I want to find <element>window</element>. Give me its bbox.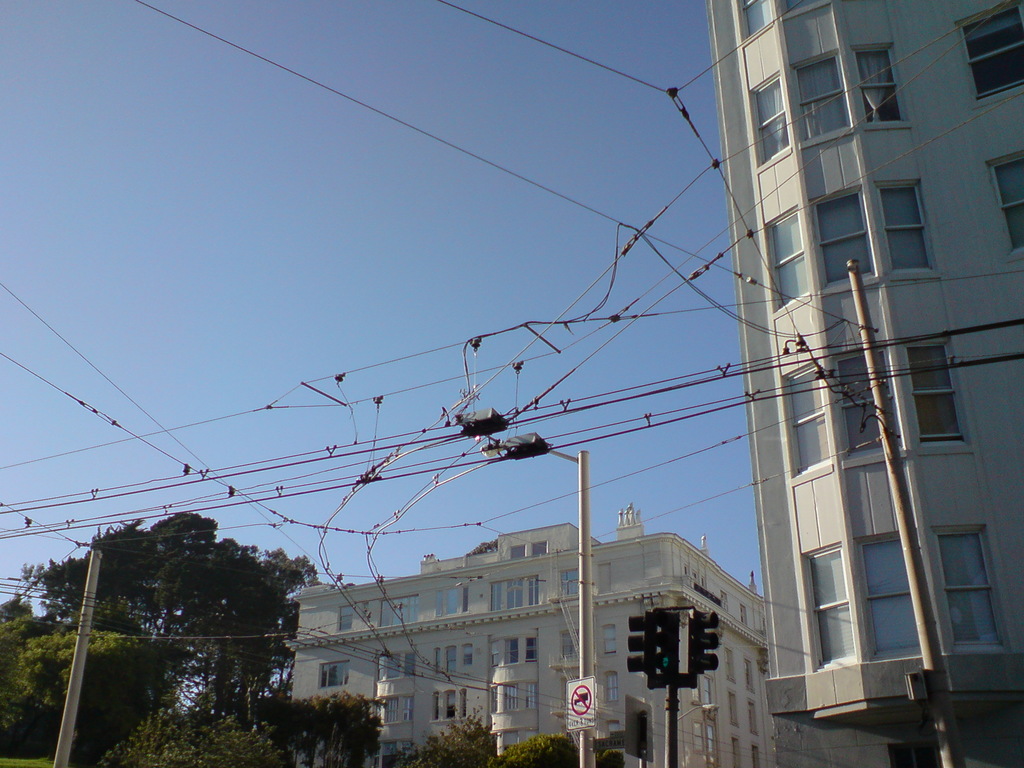
l=961, t=4, r=1021, b=97.
